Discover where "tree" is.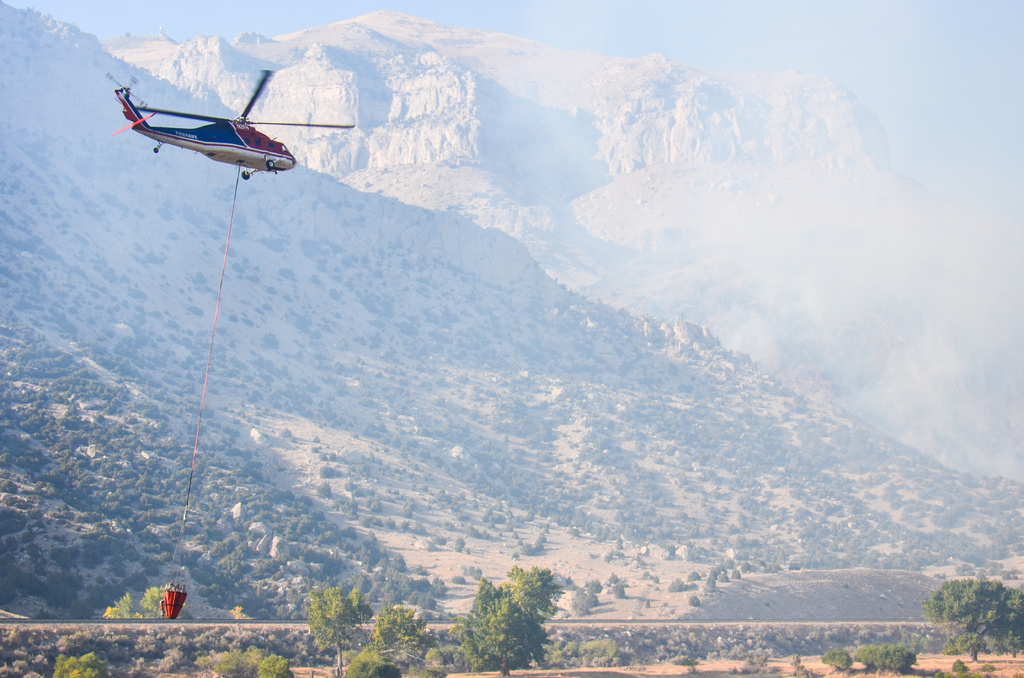
Discovered at bbox=[317, 484, 333, 496].
